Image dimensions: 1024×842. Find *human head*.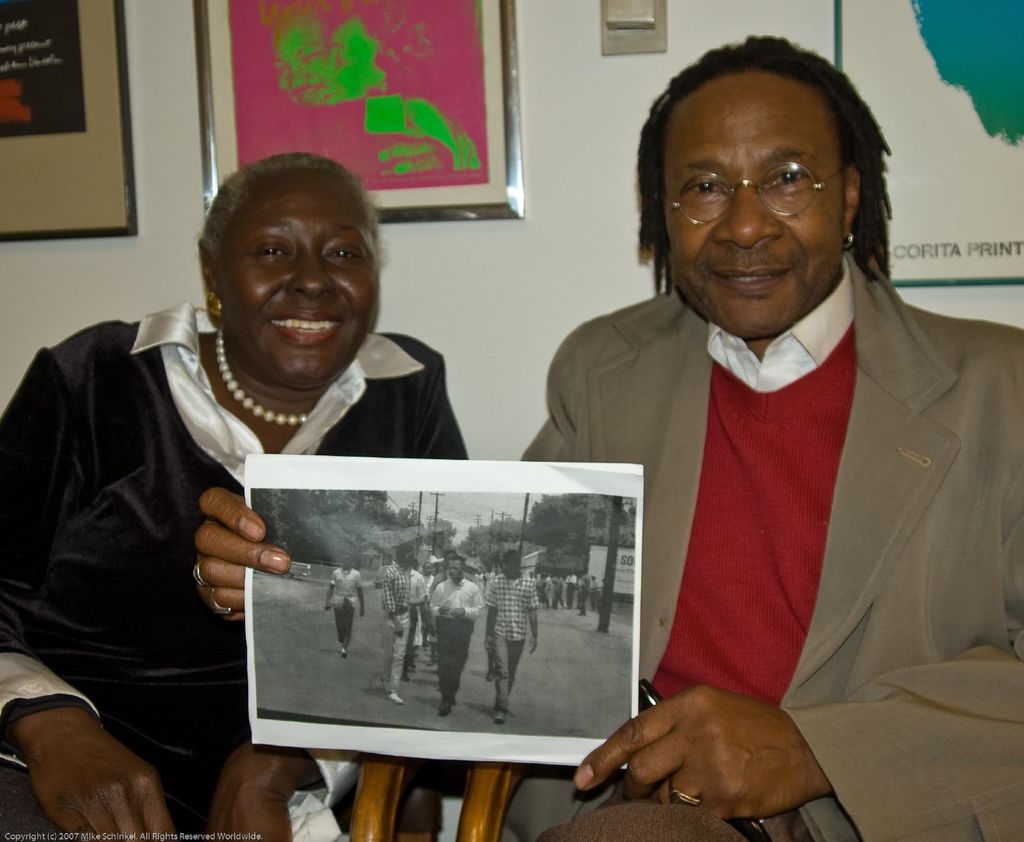
crop(424, 562, 434, 574).
